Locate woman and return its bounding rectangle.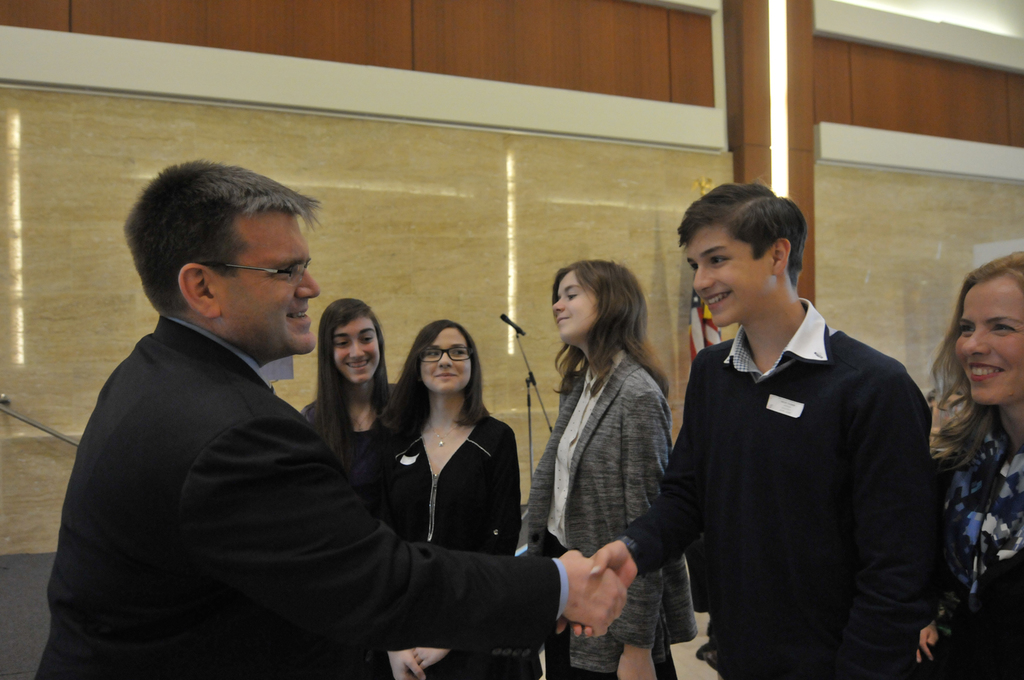
<box>927,255,1023,679</box>.
